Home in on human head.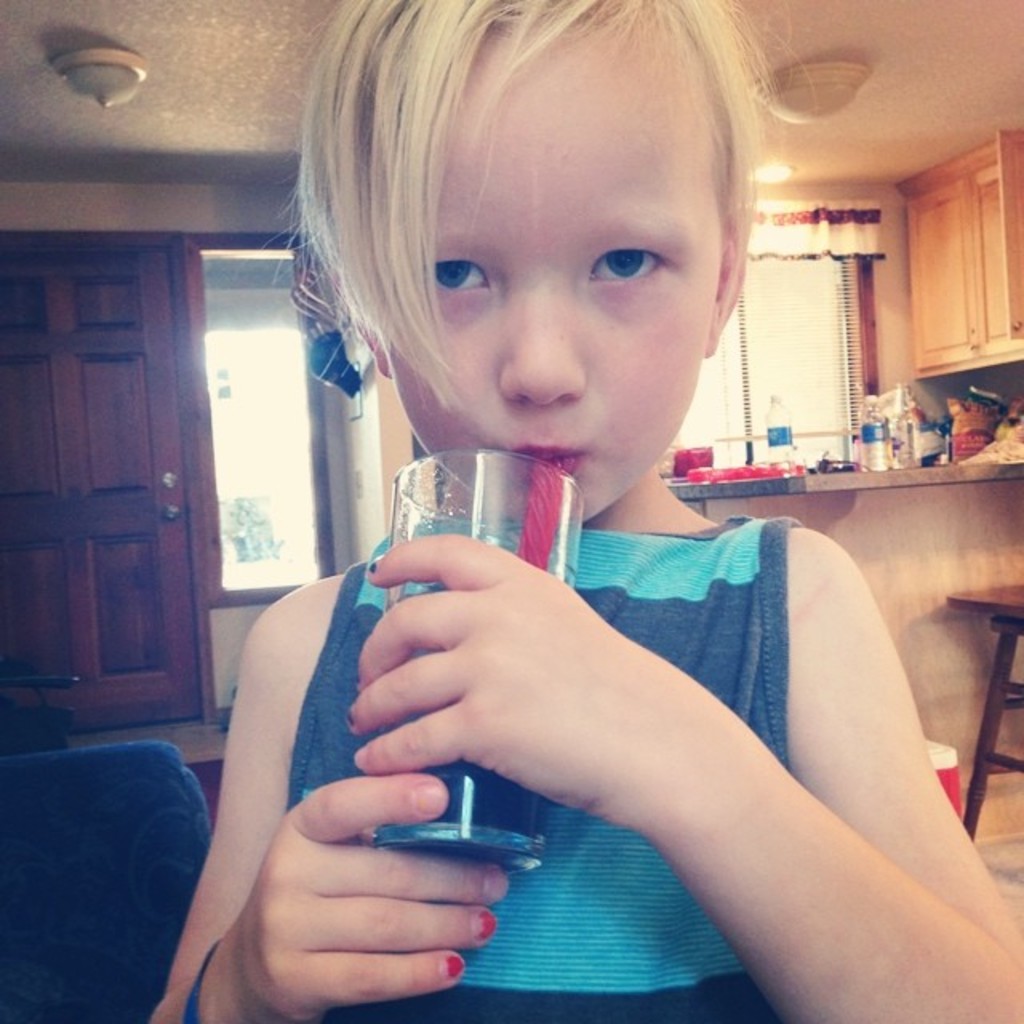
Homed in at l=310, t=32, r=755, b=403.
